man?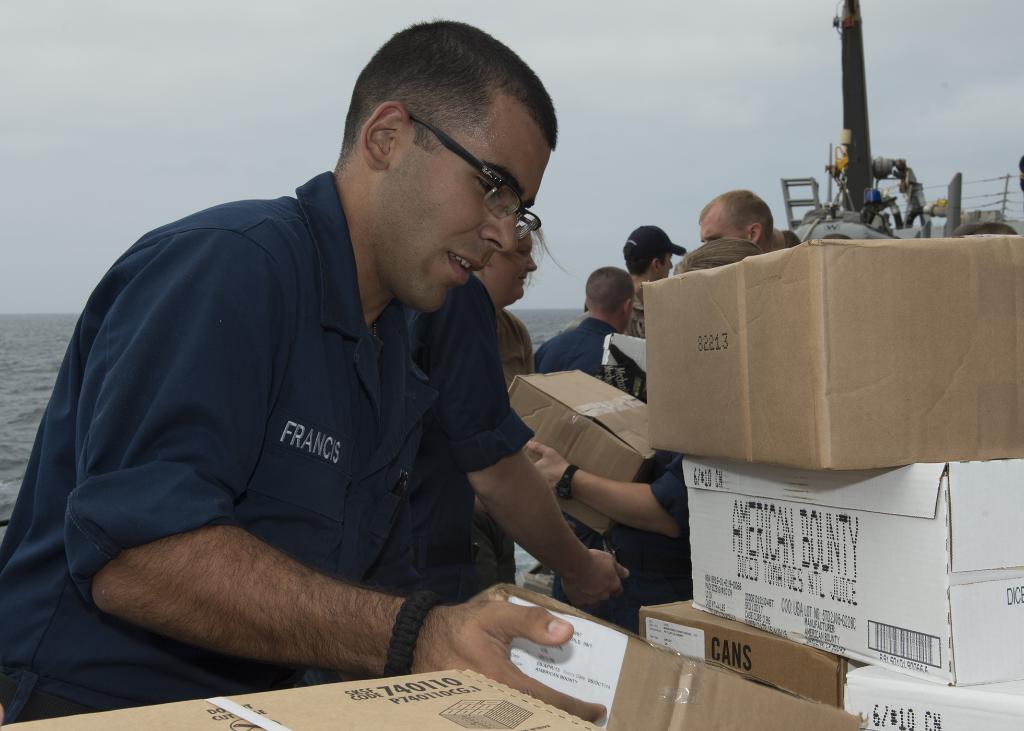
[535, 265, 645, 407]
